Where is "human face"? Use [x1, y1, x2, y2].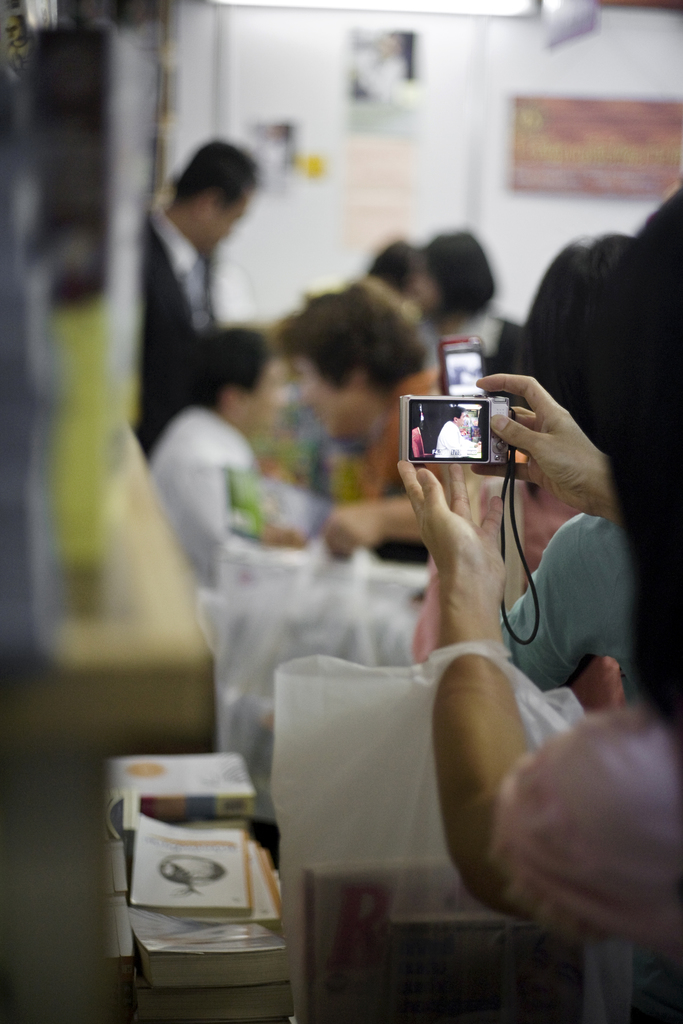
[457, 412, 464, 424].
